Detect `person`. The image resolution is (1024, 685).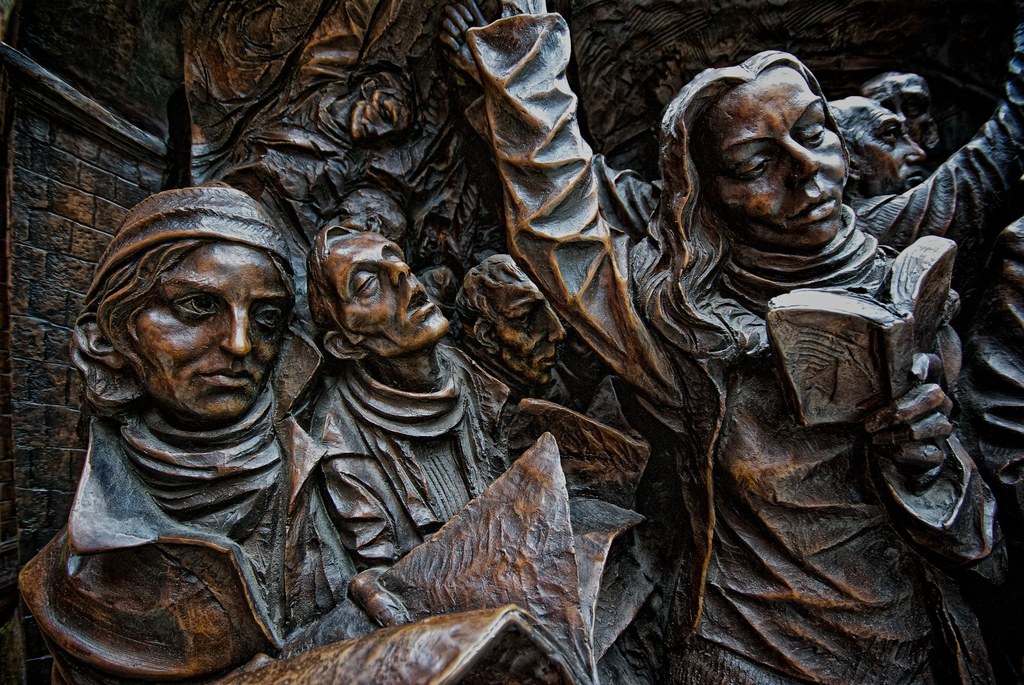
448:255:621:416.
